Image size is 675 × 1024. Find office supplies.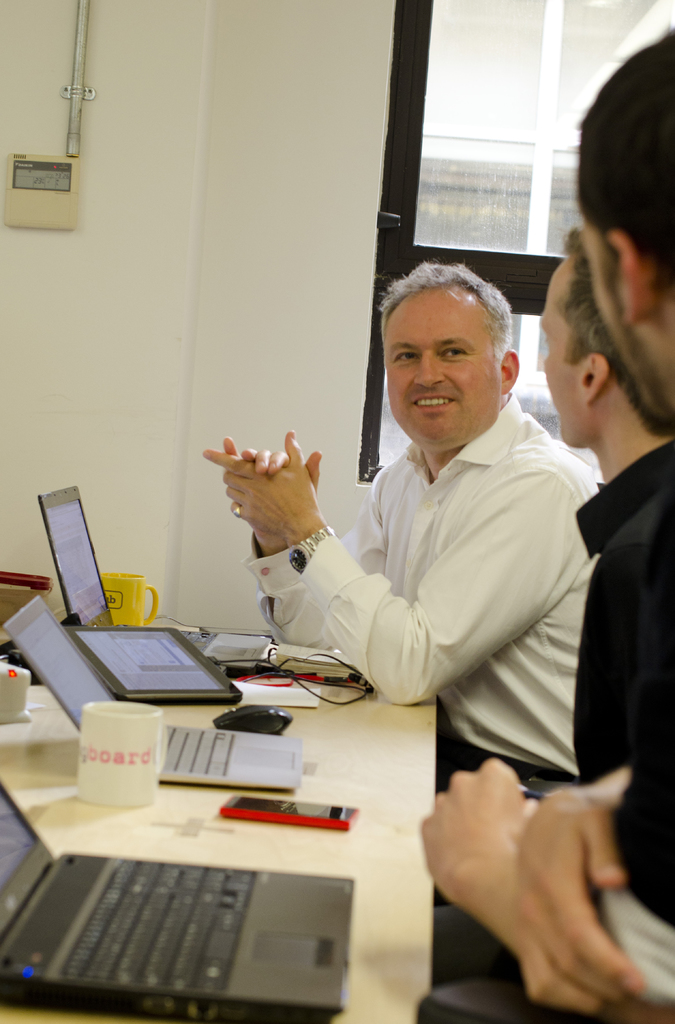
crop(229, 671, 318, 710).
